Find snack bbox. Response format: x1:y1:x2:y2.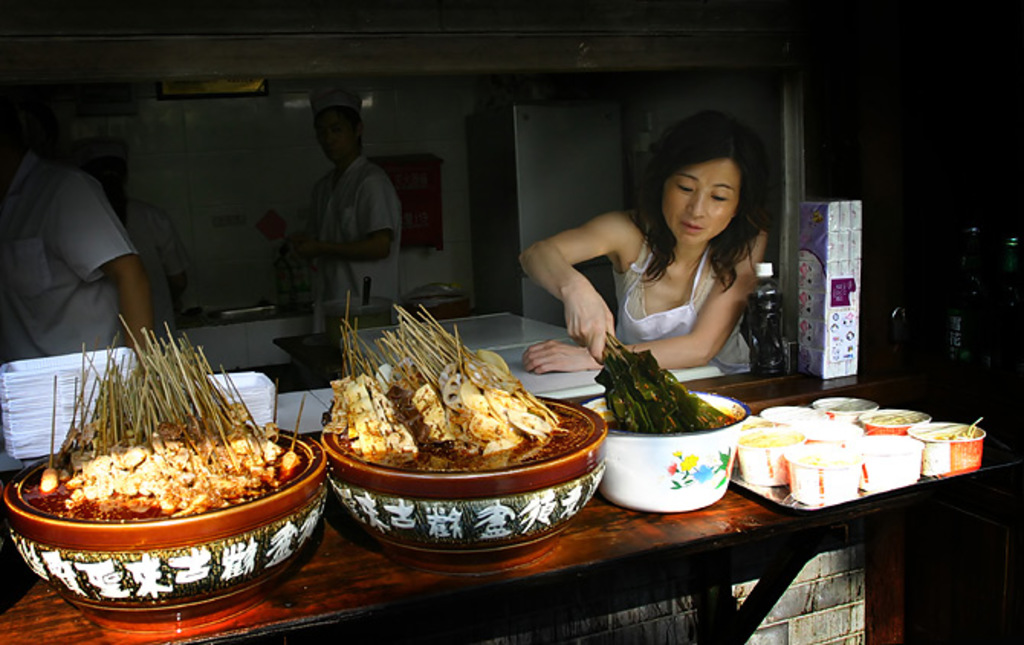
813:396:873:411.
